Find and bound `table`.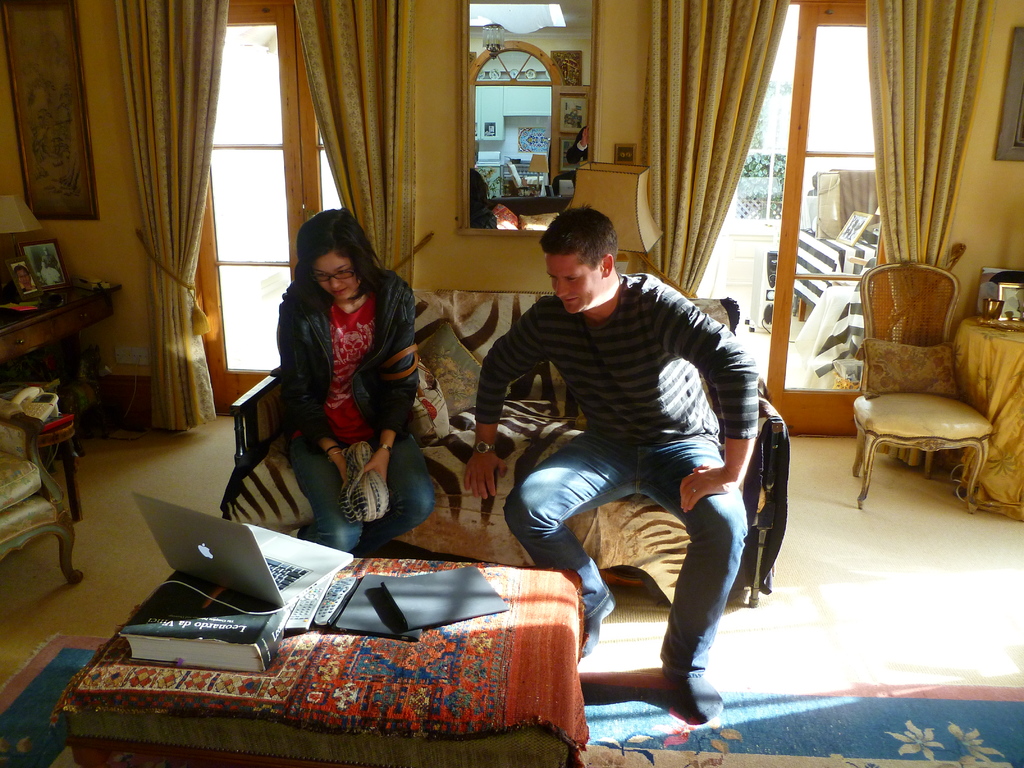
Bound: select_region(956, 315, 1022, 522).
